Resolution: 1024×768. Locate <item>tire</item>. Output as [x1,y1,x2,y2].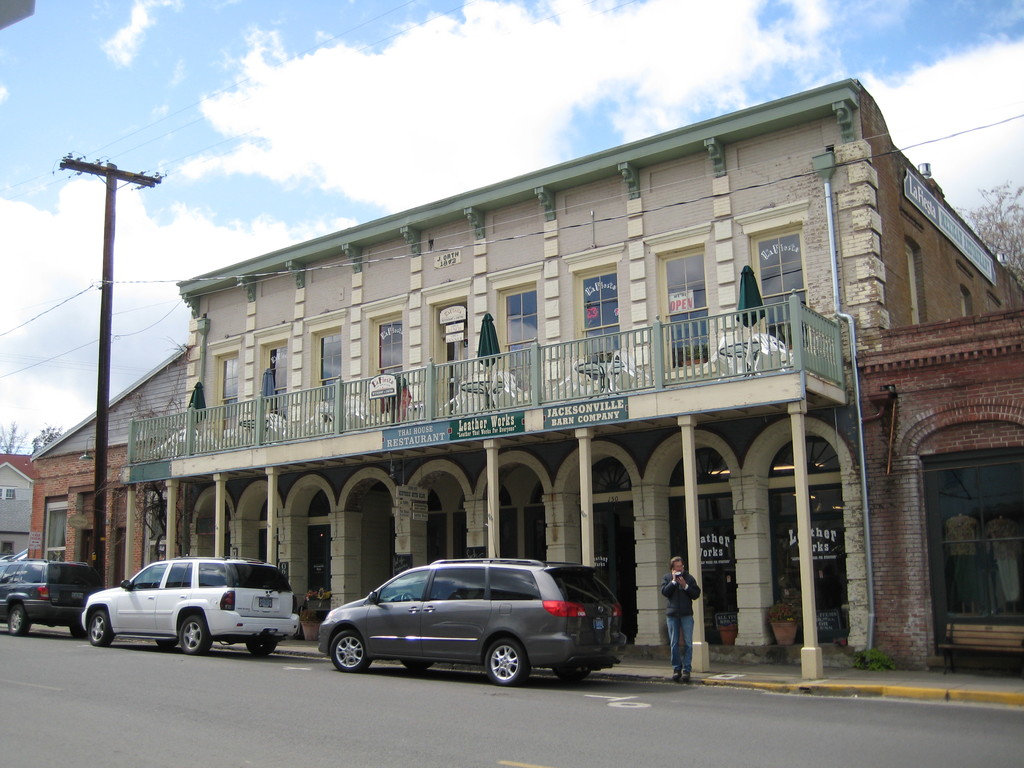
[404,662,433,669].
